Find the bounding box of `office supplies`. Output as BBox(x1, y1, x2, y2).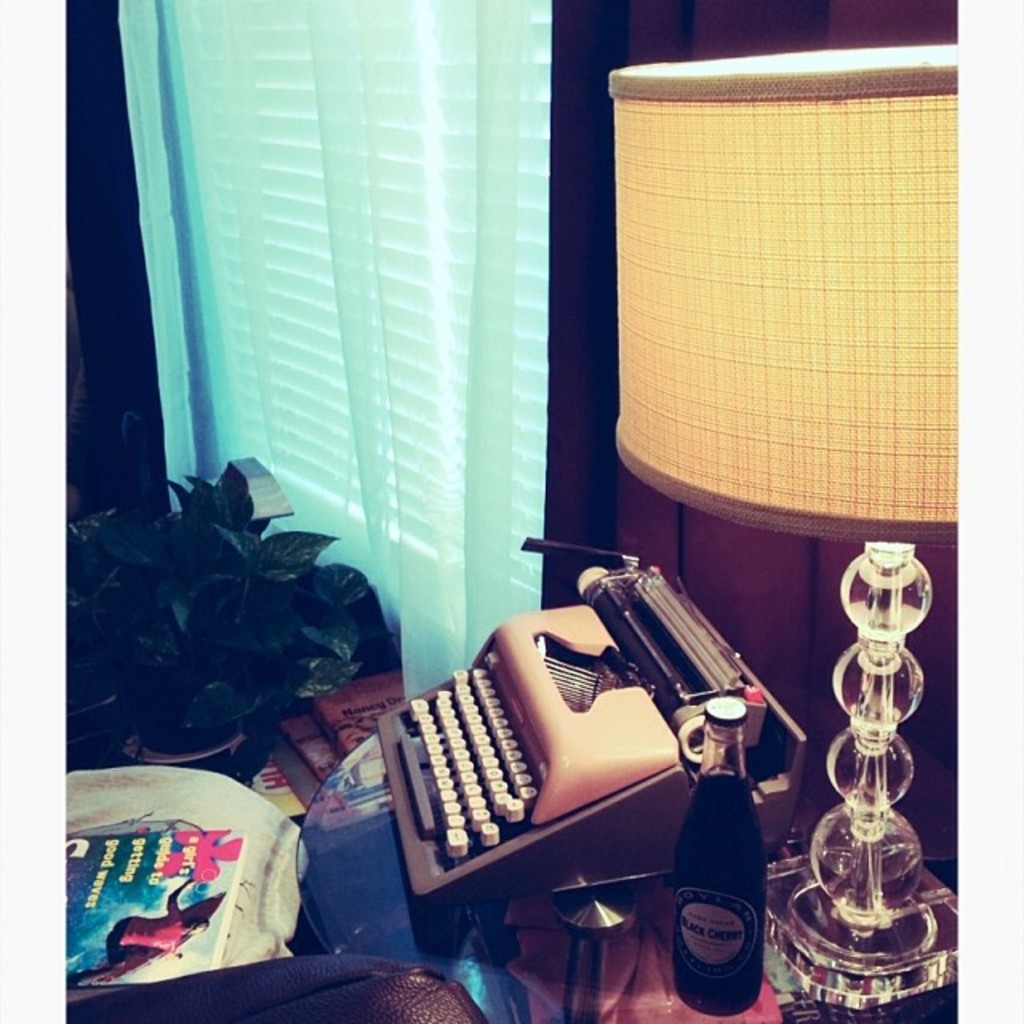
BBox(357, 531, 837, 976).
